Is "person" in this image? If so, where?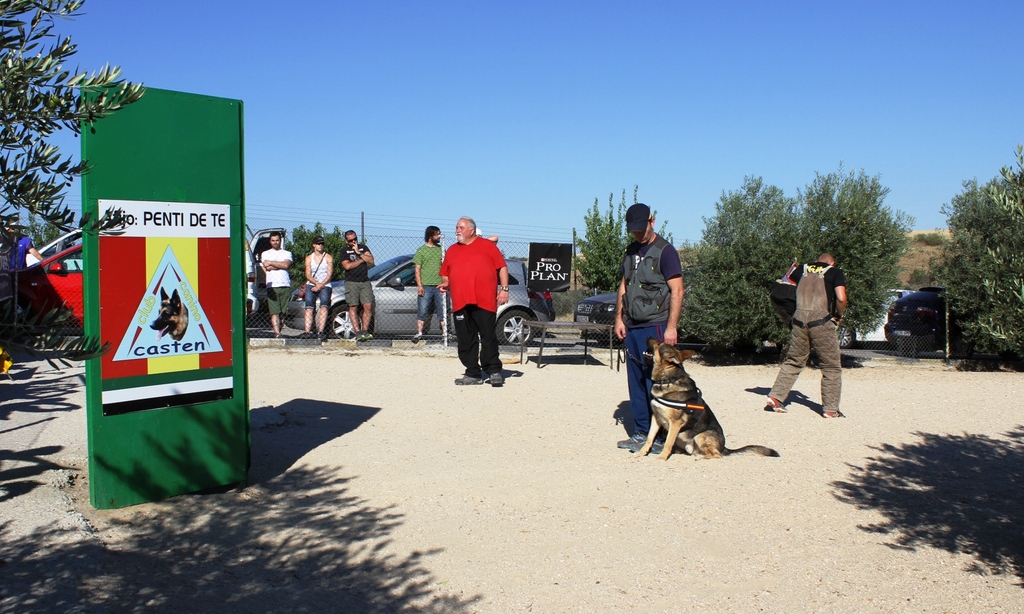
Yes, at box=[435, 216, 509, 384].
